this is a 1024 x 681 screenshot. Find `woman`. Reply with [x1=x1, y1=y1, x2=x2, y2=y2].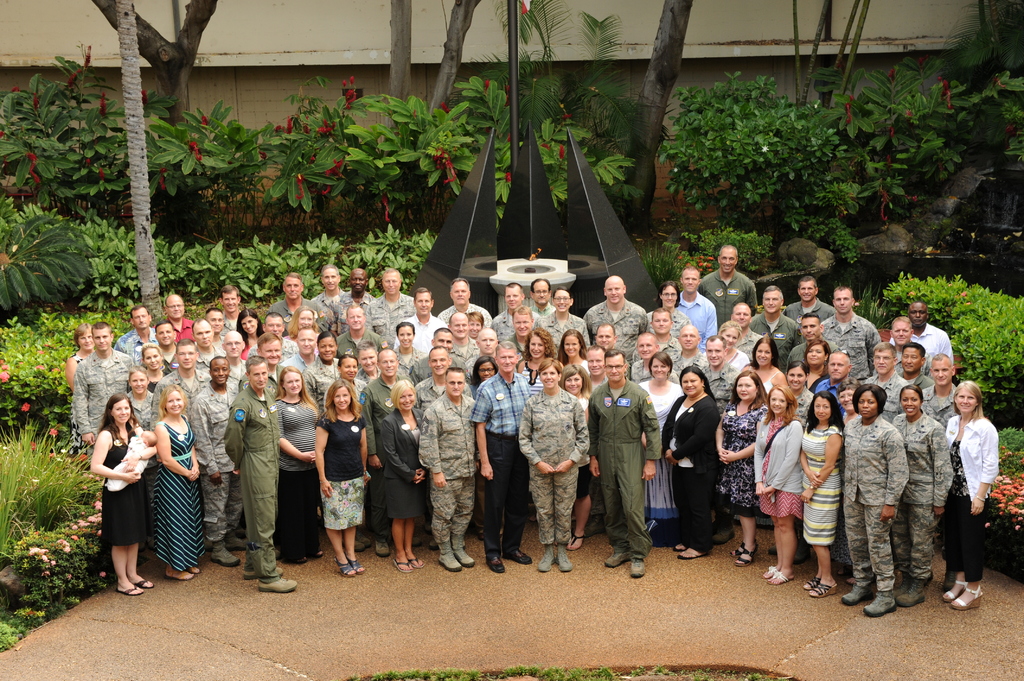
[x1=268, y1=365, x2=326, y2=561].
